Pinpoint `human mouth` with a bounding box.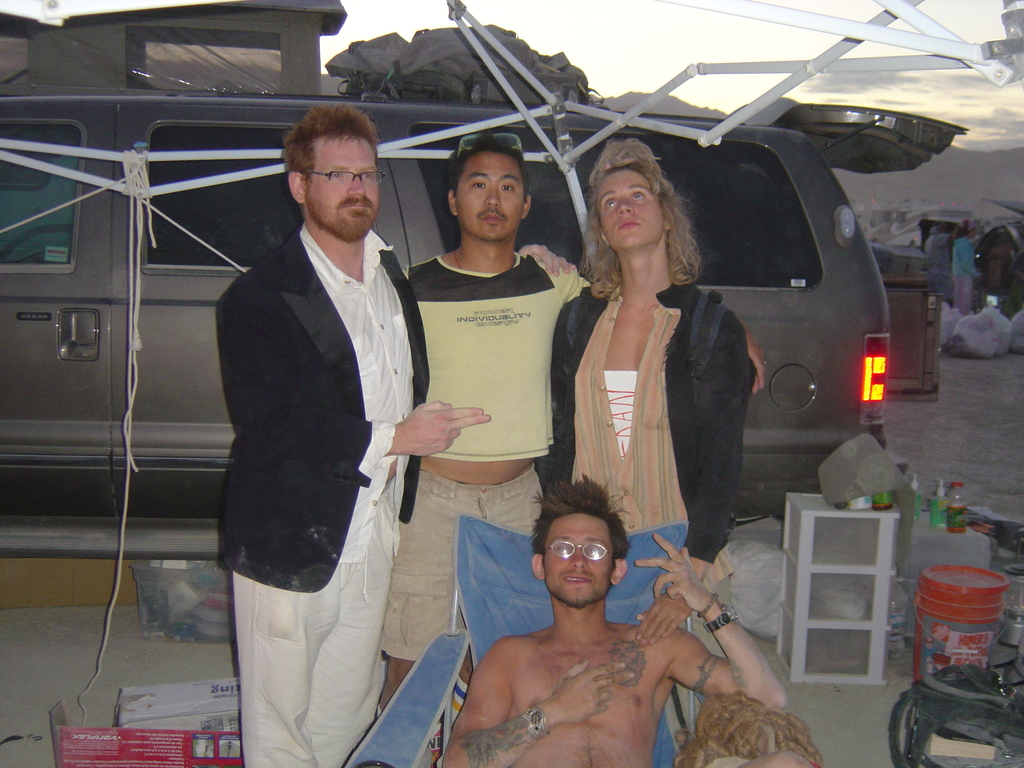
(616, 218, 639, 230).
